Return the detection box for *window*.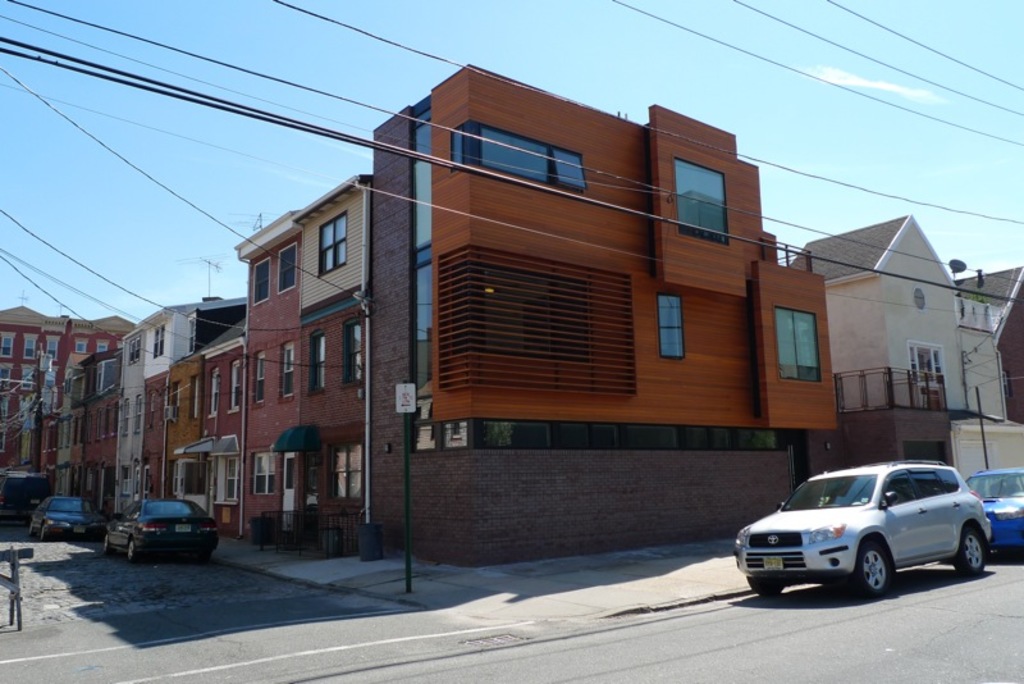
<box>452,122,593,196</box>.
